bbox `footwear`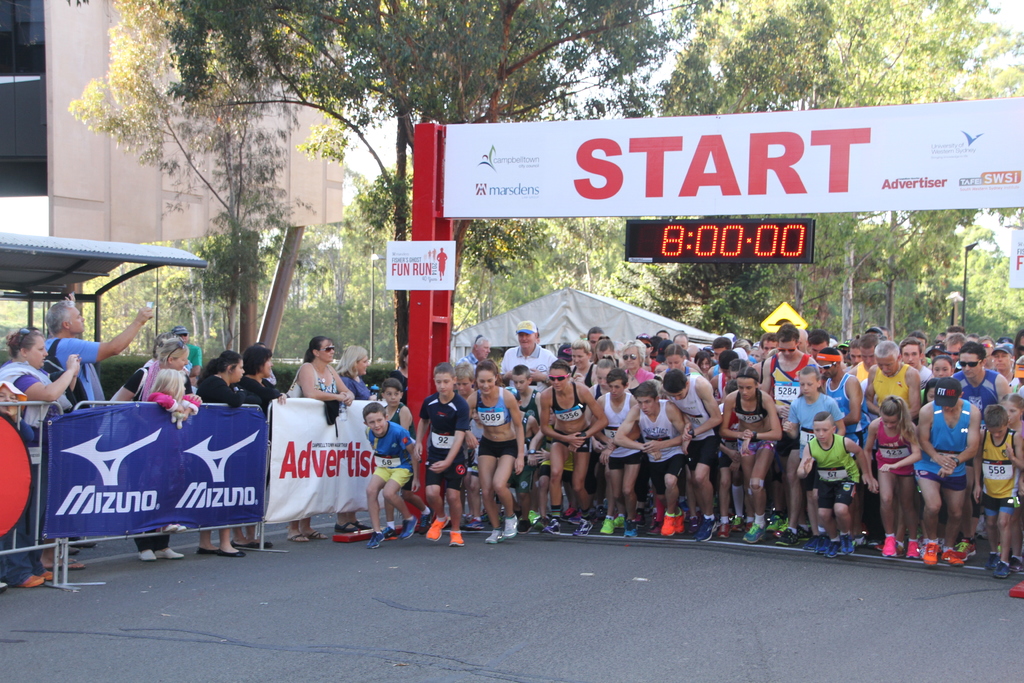
l=1009, t=556, r=1023, b=572
